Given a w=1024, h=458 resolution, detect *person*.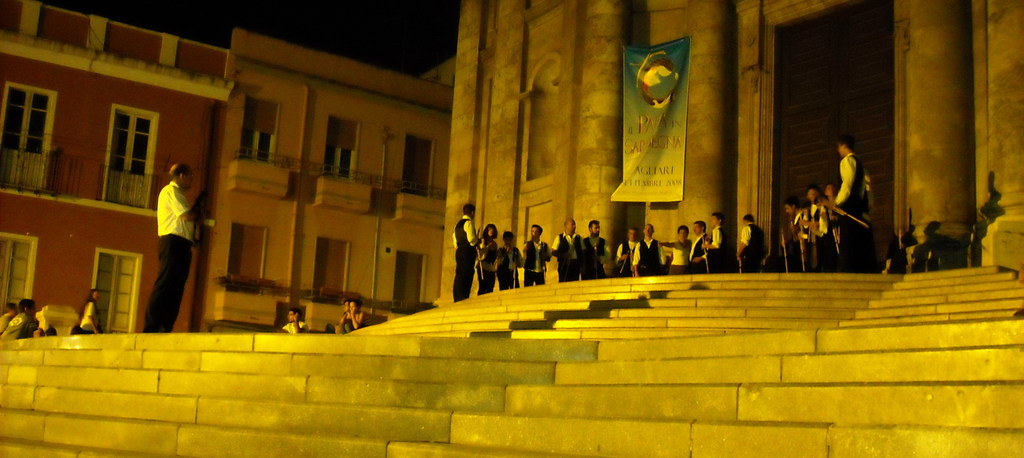
locate(75, 291, 99, 335).
